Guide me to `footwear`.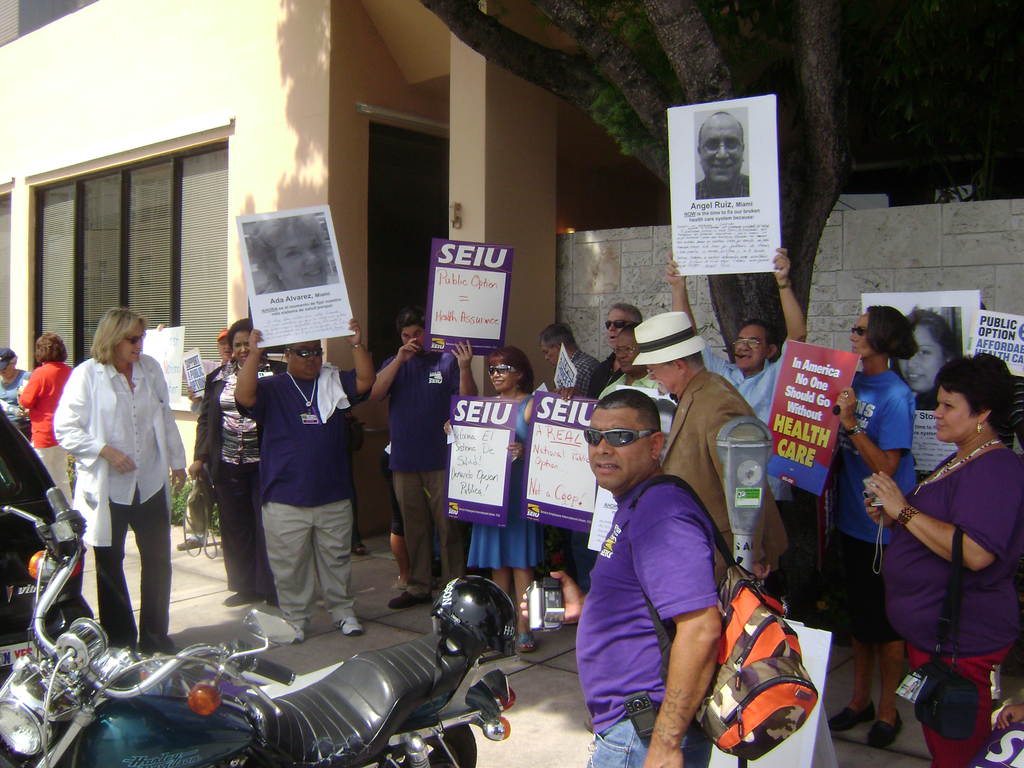
Guidance: rect(173, 534, 202, 550).
